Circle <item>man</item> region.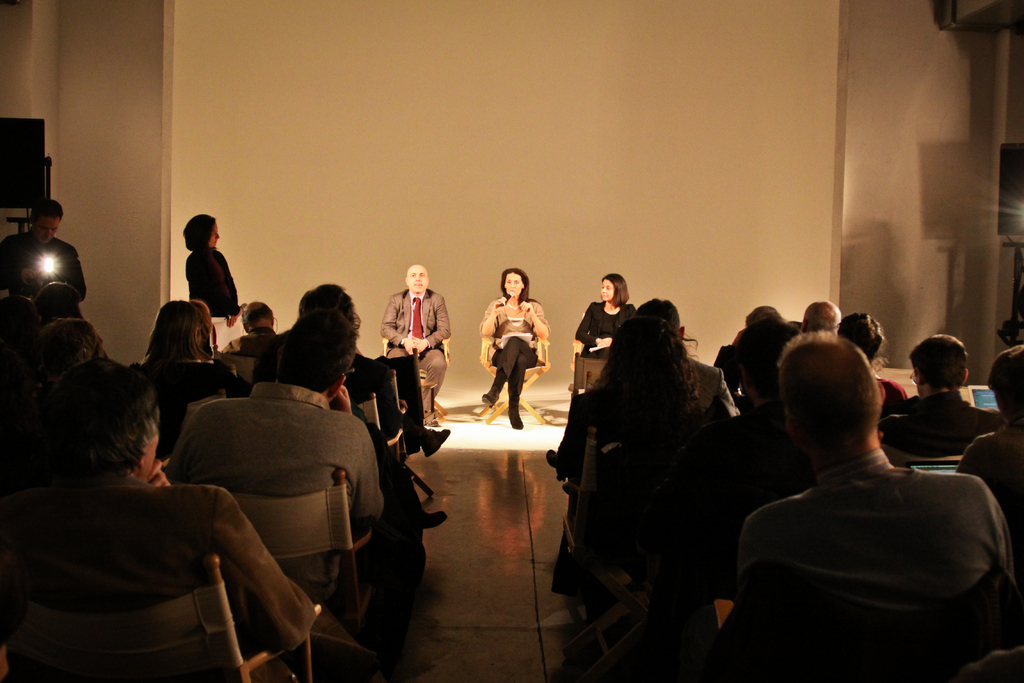
Region: l=711, t=336, r=1023, b=682.
